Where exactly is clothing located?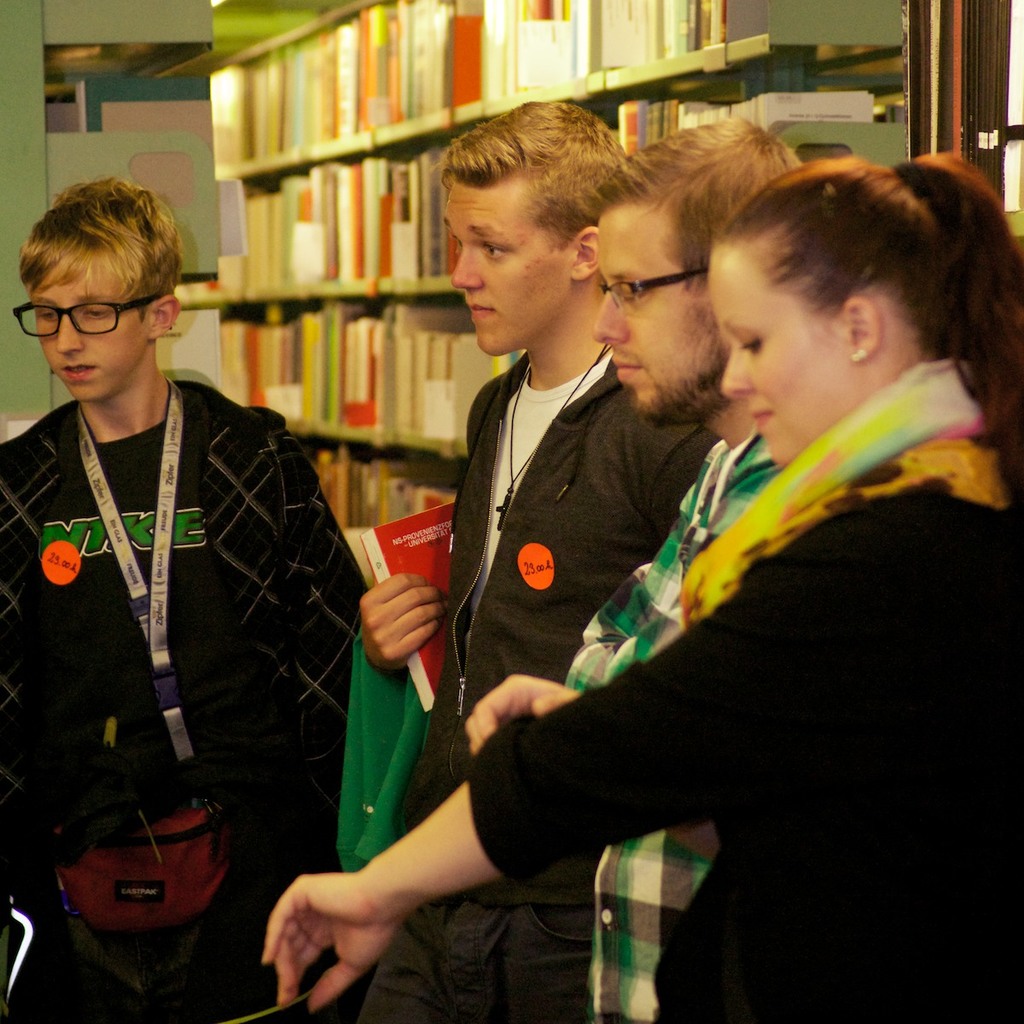
Its bounding box is [462, 345, 1023, 1023].
